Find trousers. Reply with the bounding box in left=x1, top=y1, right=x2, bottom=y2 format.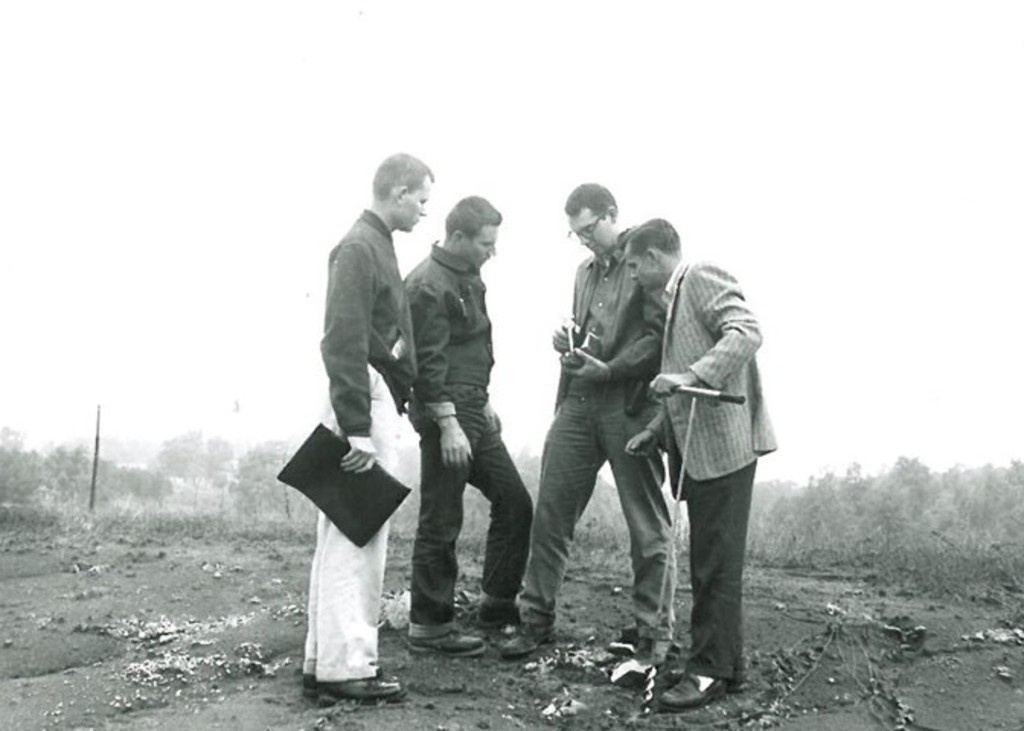
left=302, top=372, right=408, bottom=682.
